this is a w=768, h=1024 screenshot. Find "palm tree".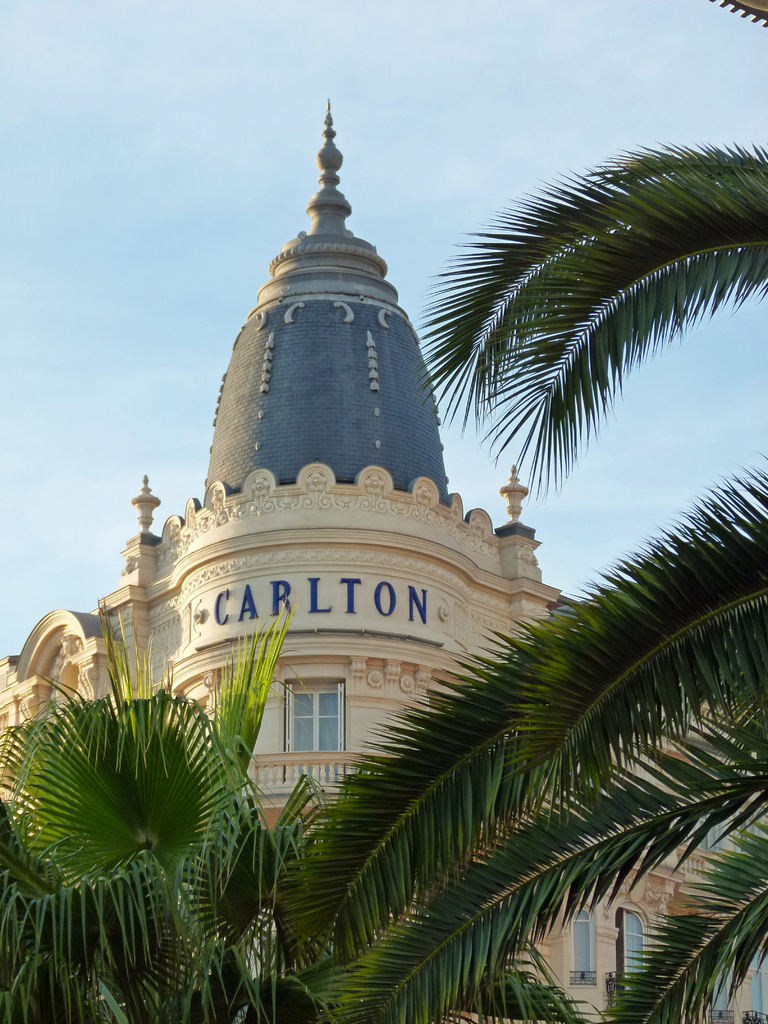
Bounding box: {"left": 0, "top": 29, "right": 767, "bottom": 1023}.
